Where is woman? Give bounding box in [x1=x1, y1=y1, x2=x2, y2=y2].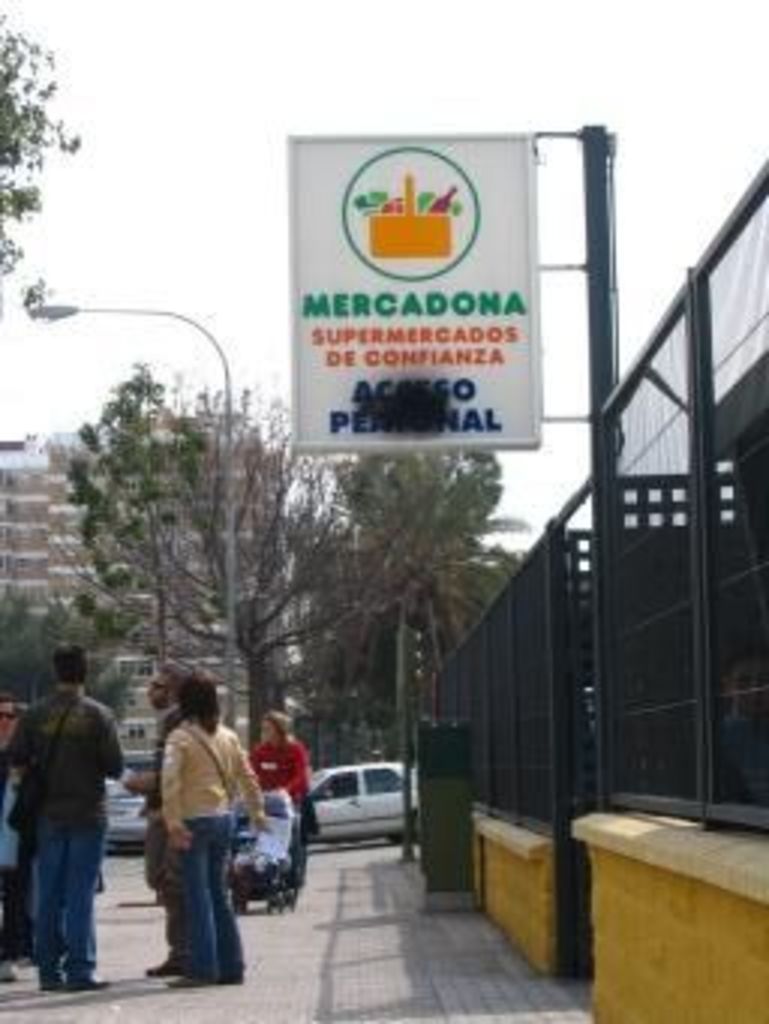
[x1=132, y1=664, x2=267, y2=991].
